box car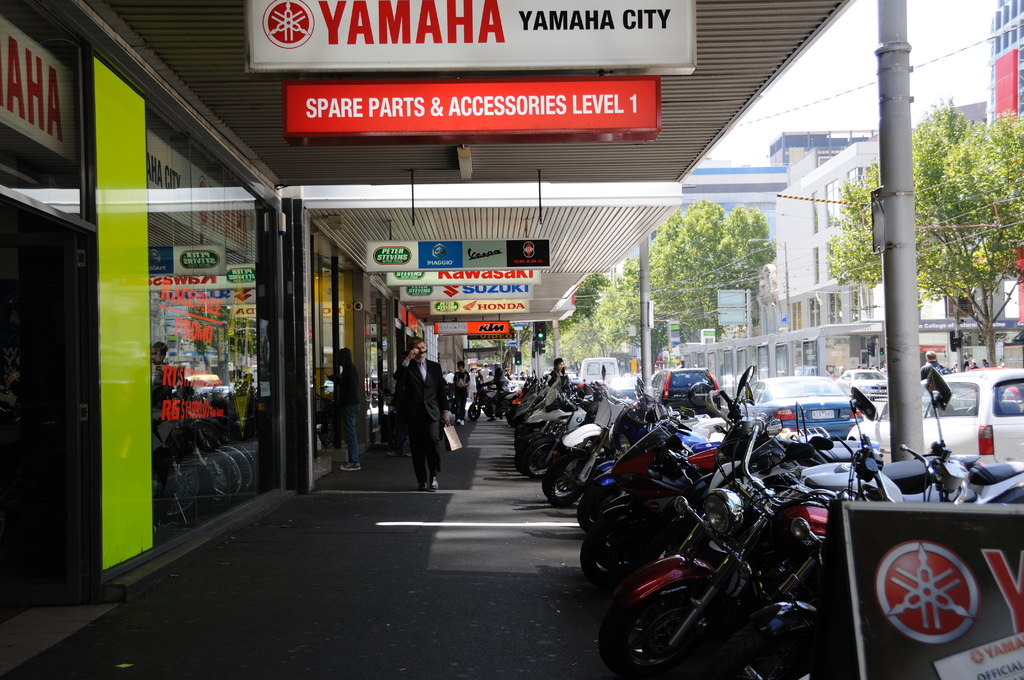
740,379,863,441
